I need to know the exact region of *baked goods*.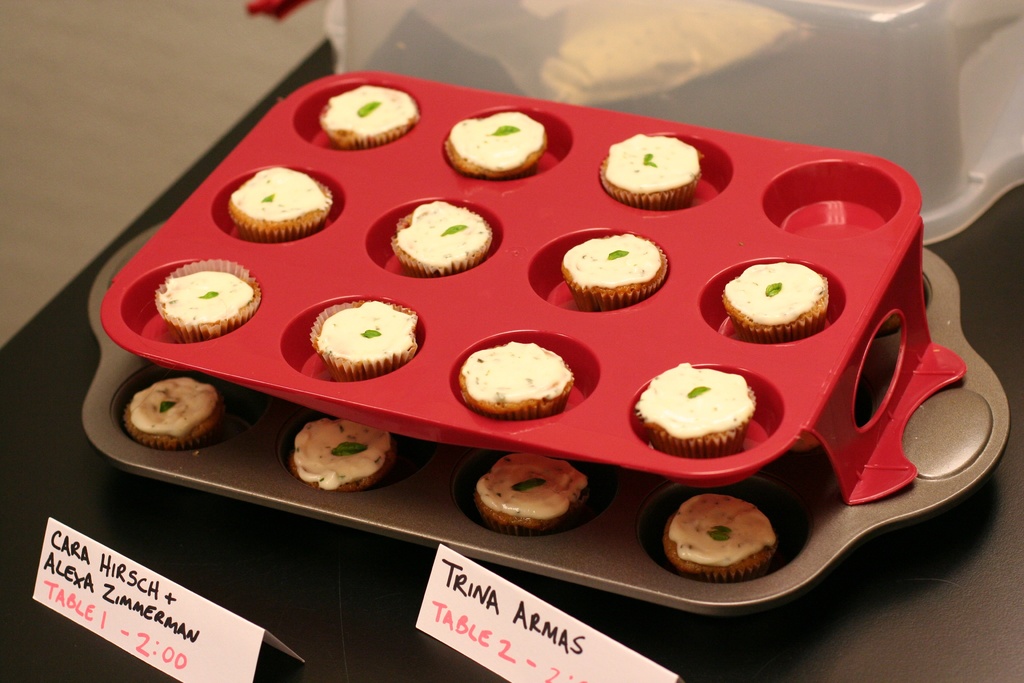
Region: 559,233,665,313.
